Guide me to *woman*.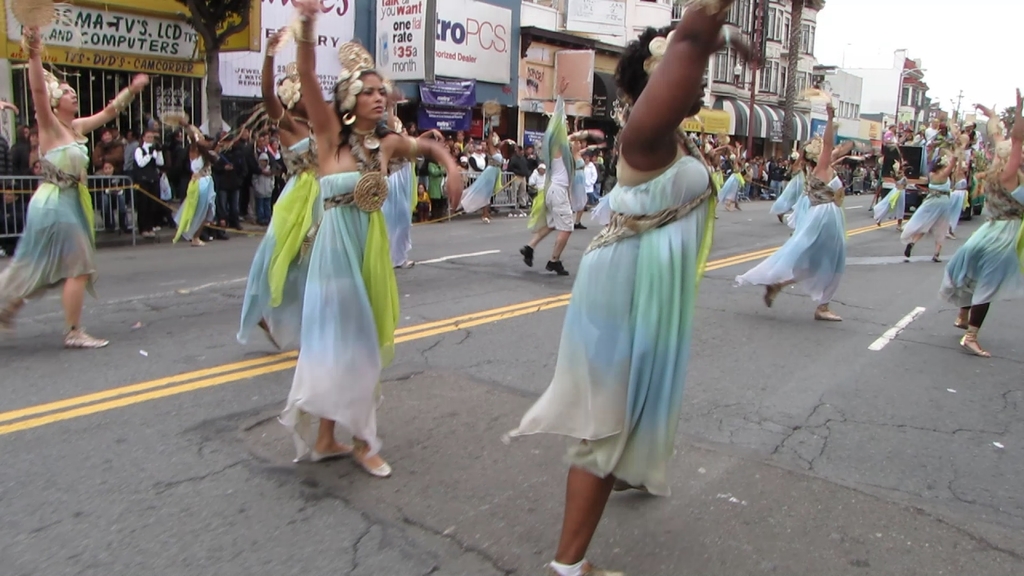
Guidance: {"left": 942, "top": 134, "right": 974, "bottom": 246}.
